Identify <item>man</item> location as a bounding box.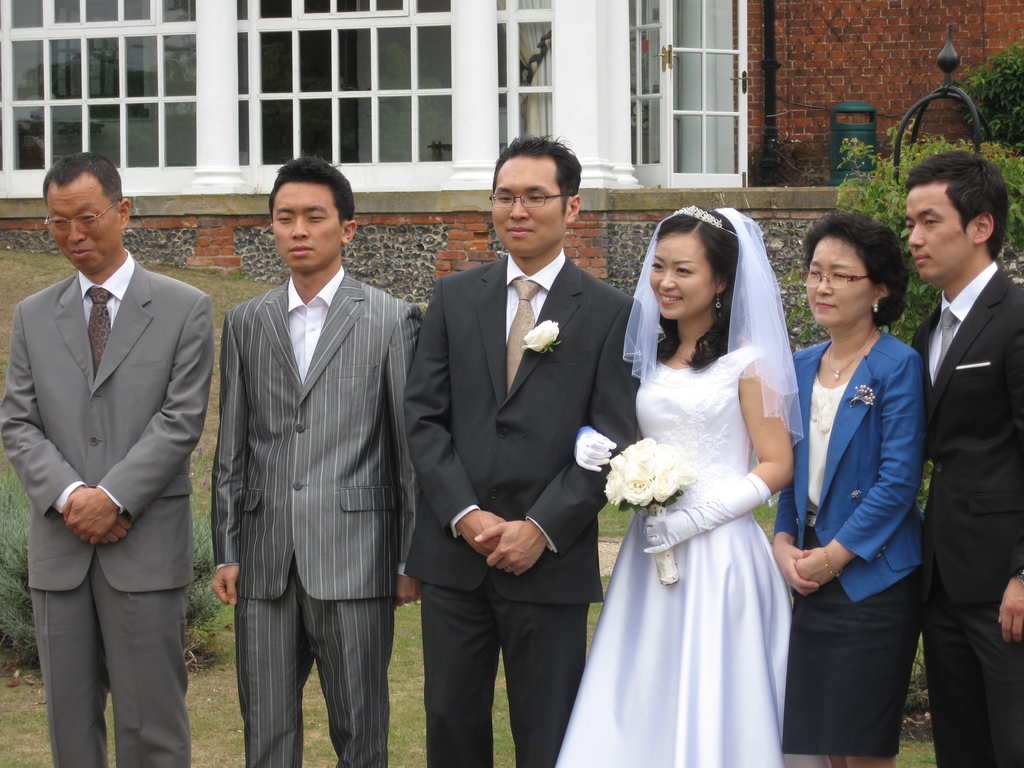
bbox=[902, 148, 1023, 767].
